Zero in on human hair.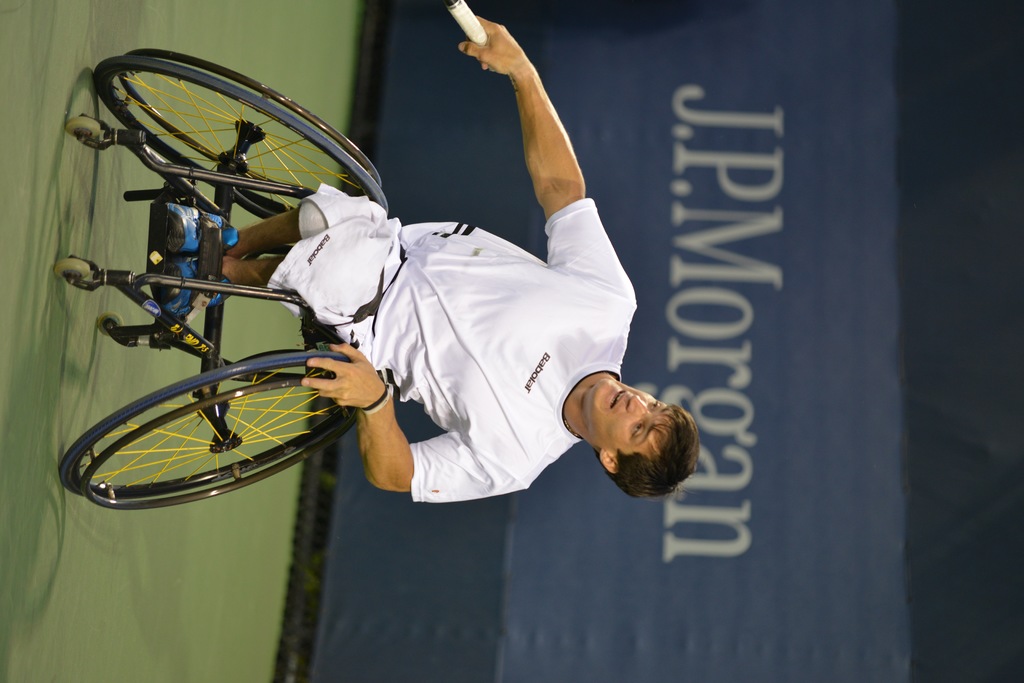
Zeroed in: bbox(588, 381, 694, 496).
